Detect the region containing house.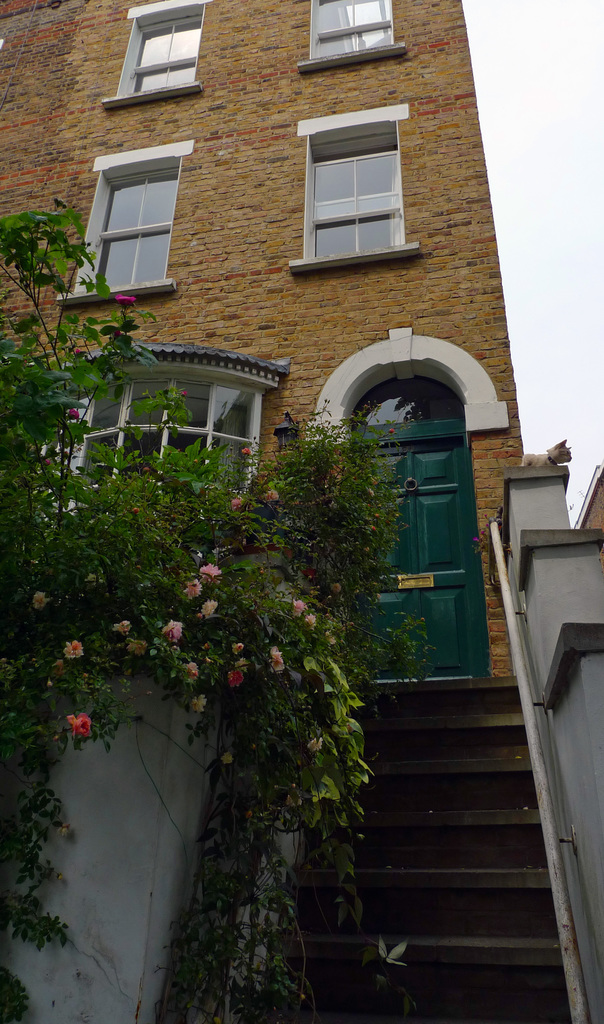
box=[0, 0, 603, 1023].
